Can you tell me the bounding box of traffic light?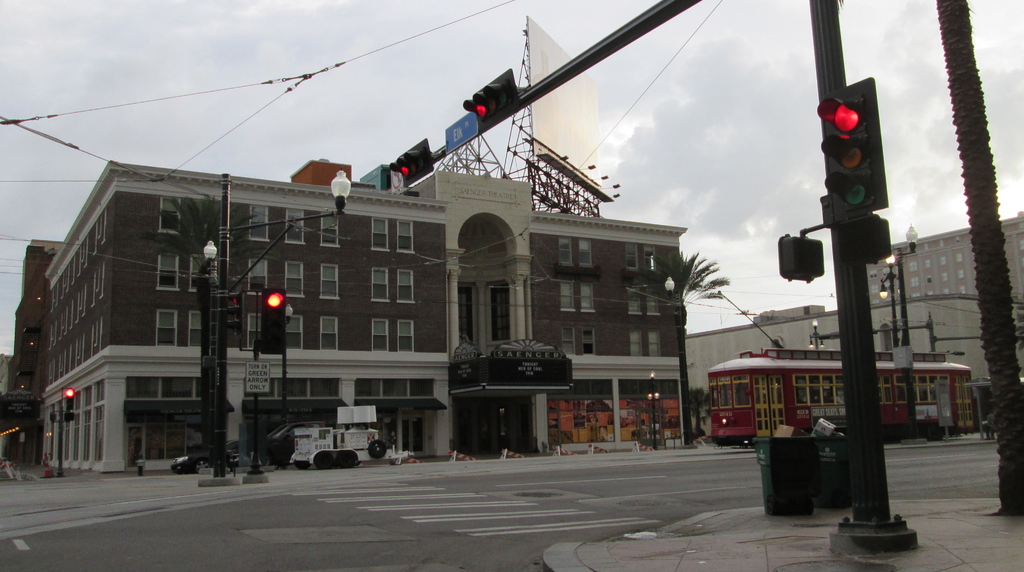
l=775, t=234, r=825, b=278.
